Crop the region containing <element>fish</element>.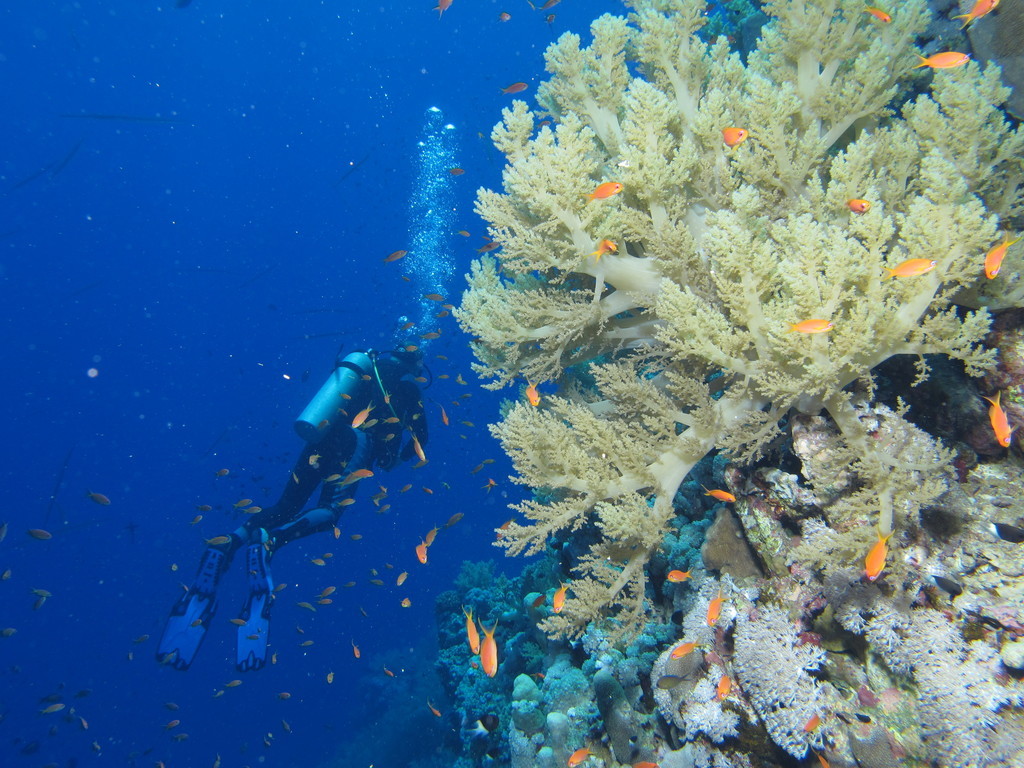
Crop region: (x1=426, y1=330, x2=435, y2=340).
